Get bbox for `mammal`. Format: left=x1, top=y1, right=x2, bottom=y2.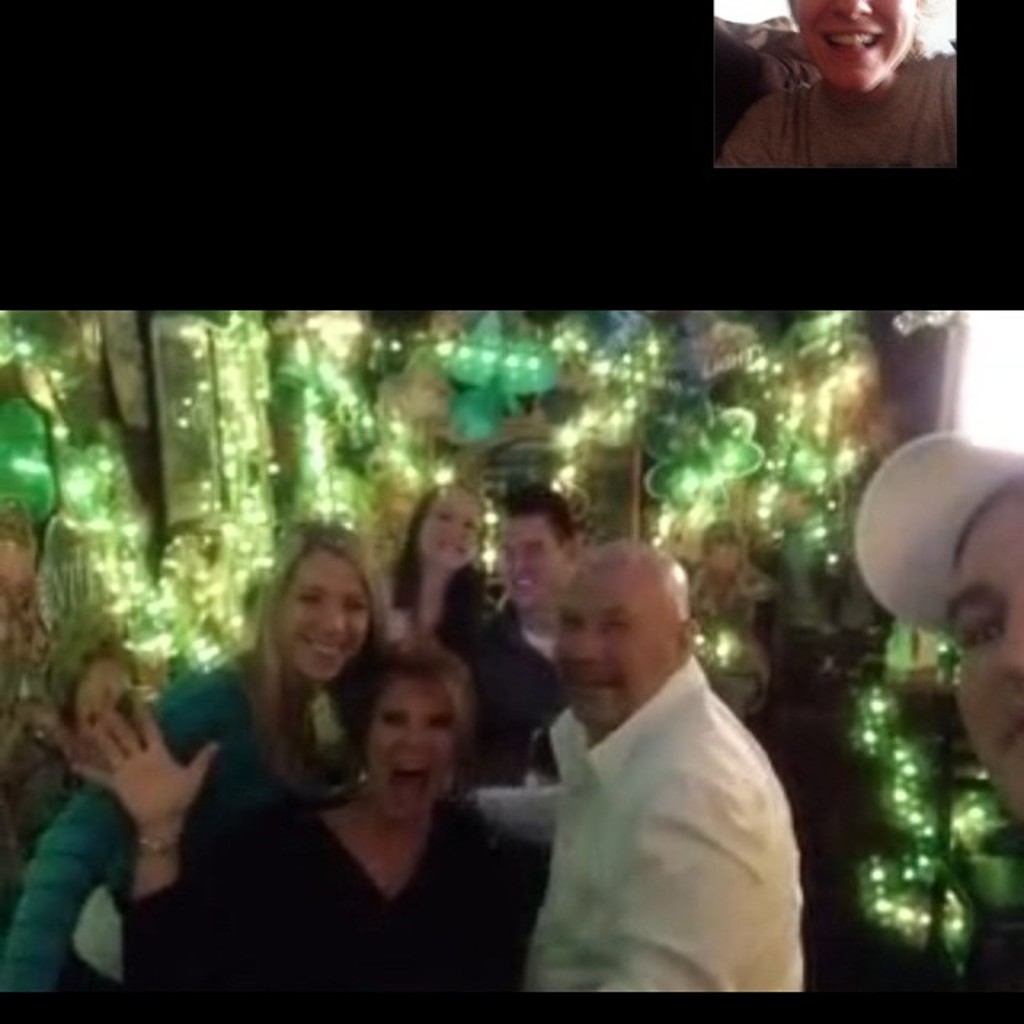
left=955, top=469, right=1022, bottom=842.
